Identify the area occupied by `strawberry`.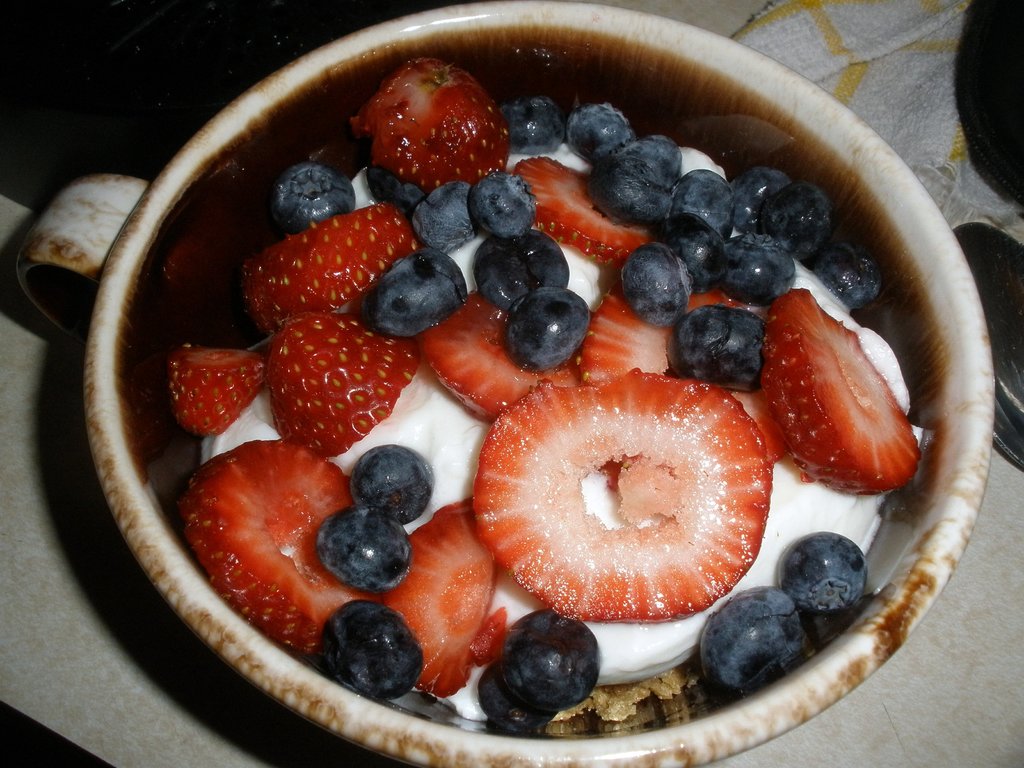
Area: x1=242, y1=200, x2=419, y2=335.
